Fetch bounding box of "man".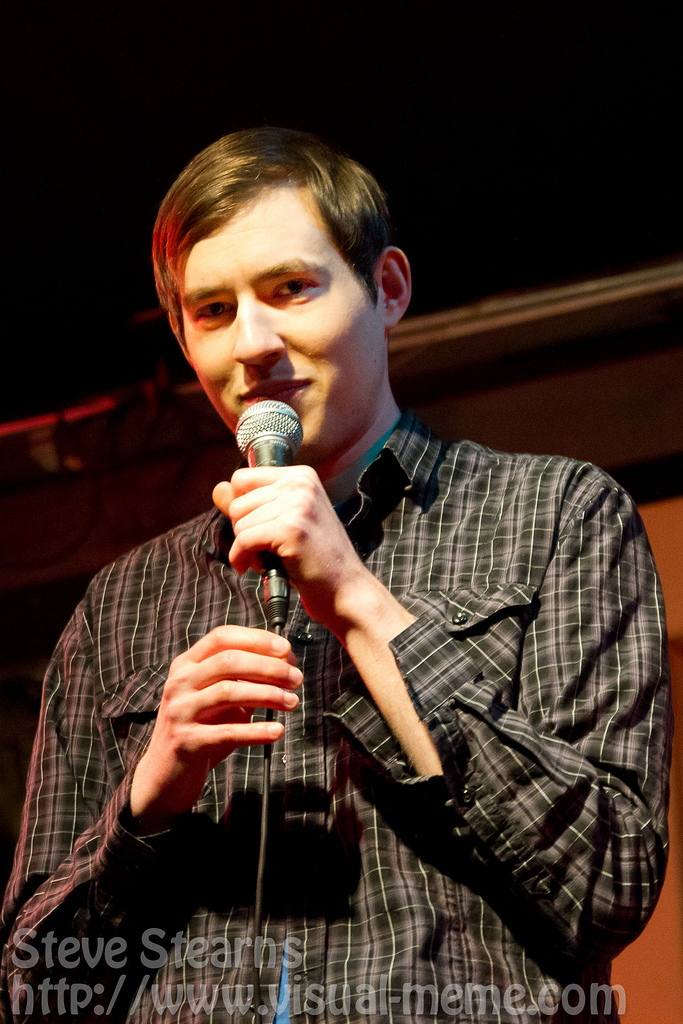
Bbox: bbox=[0, 123, 675, 1023].
